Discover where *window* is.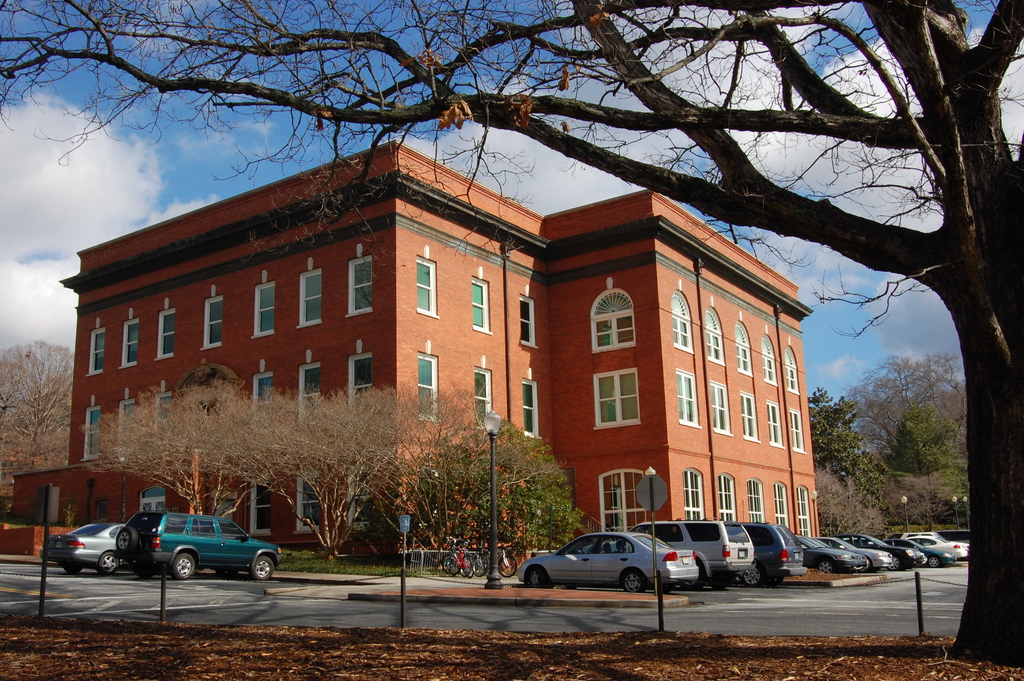
Discovered at (518,298,538,347).
